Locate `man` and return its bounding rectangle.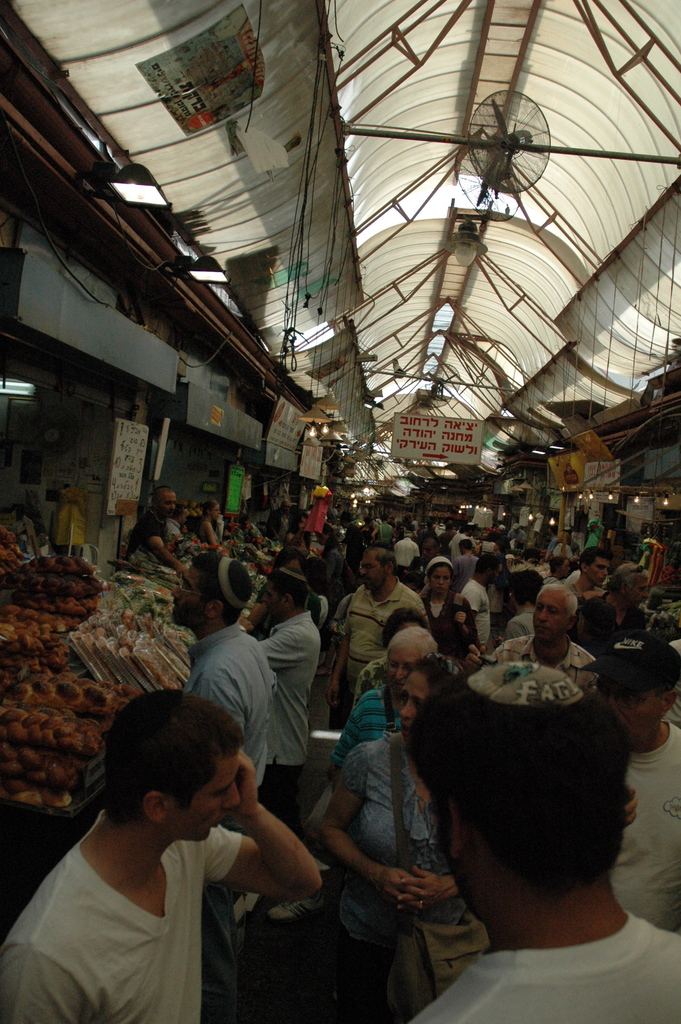
bbox=(458, 540, 480, 582).
